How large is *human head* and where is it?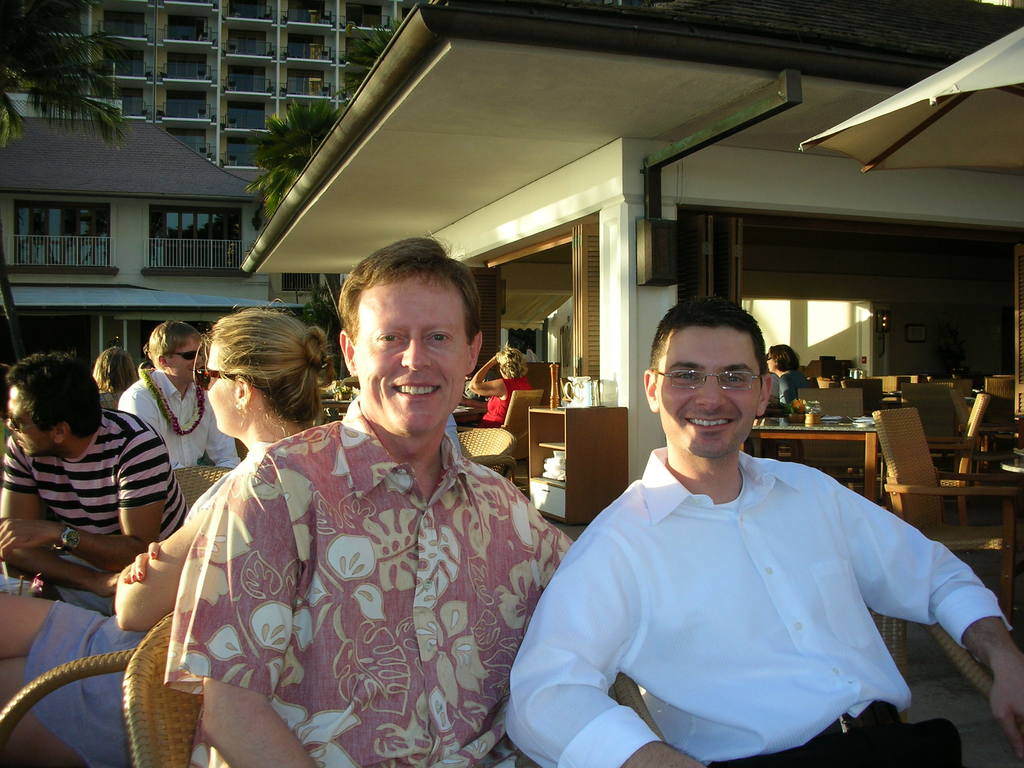
Bounding box: (x1=499, y1=349, x2=529, y2=377).
